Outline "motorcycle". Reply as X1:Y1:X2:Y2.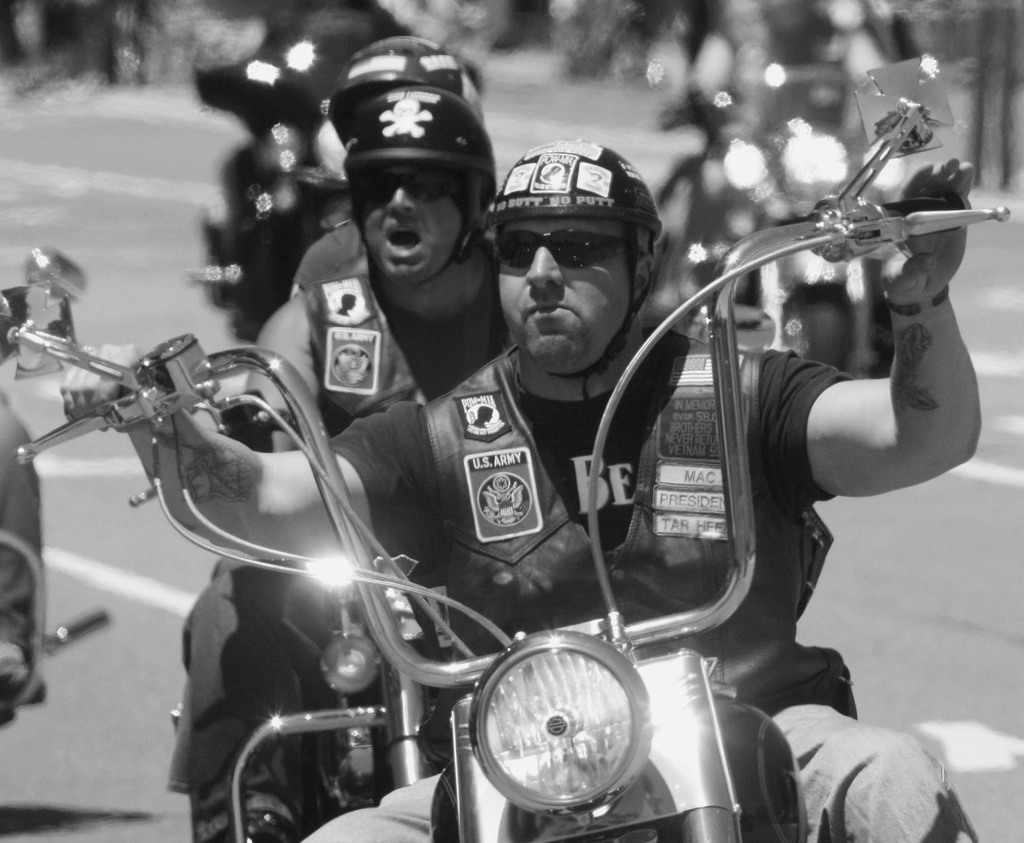
193:8:485:347.
